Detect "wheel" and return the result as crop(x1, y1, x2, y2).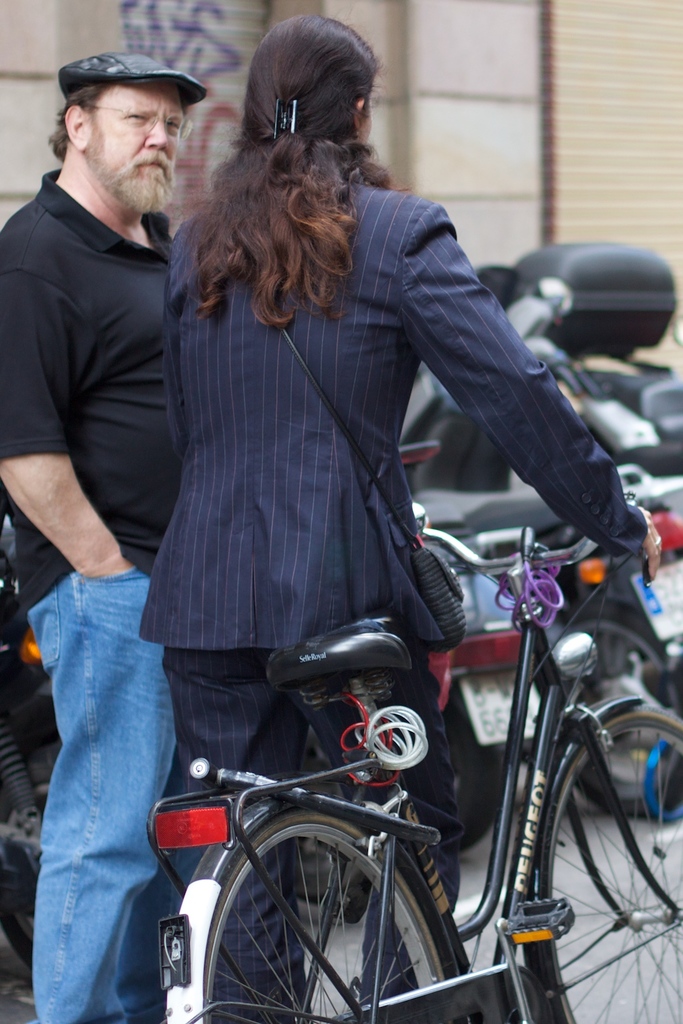
crop(399, 691, 507, 855).
